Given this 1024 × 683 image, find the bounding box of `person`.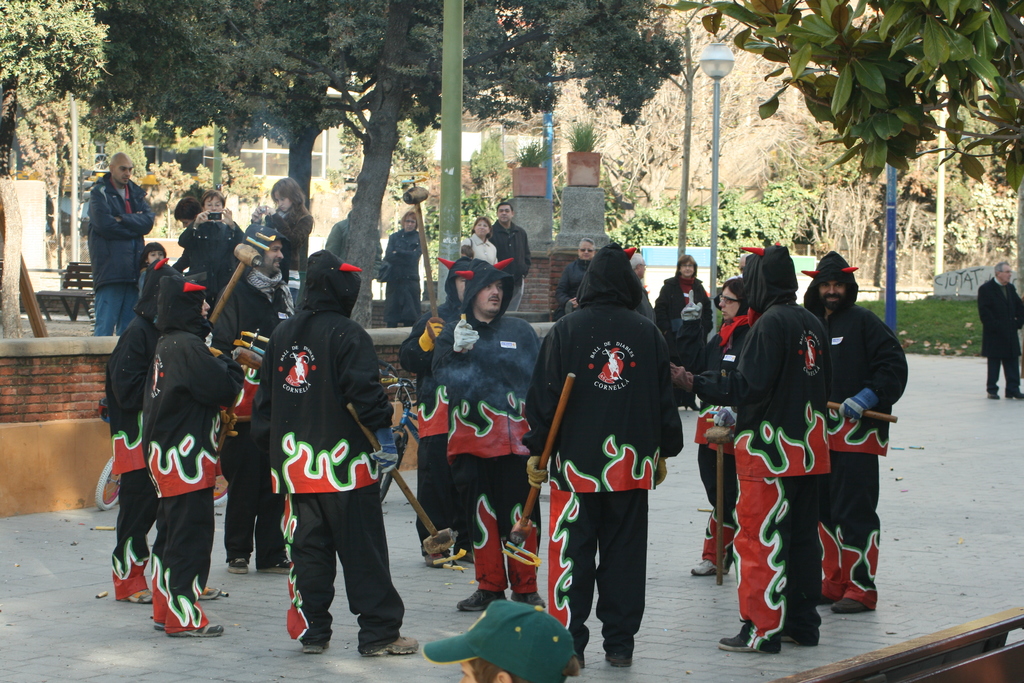
region(109, 248, 200, 605).
